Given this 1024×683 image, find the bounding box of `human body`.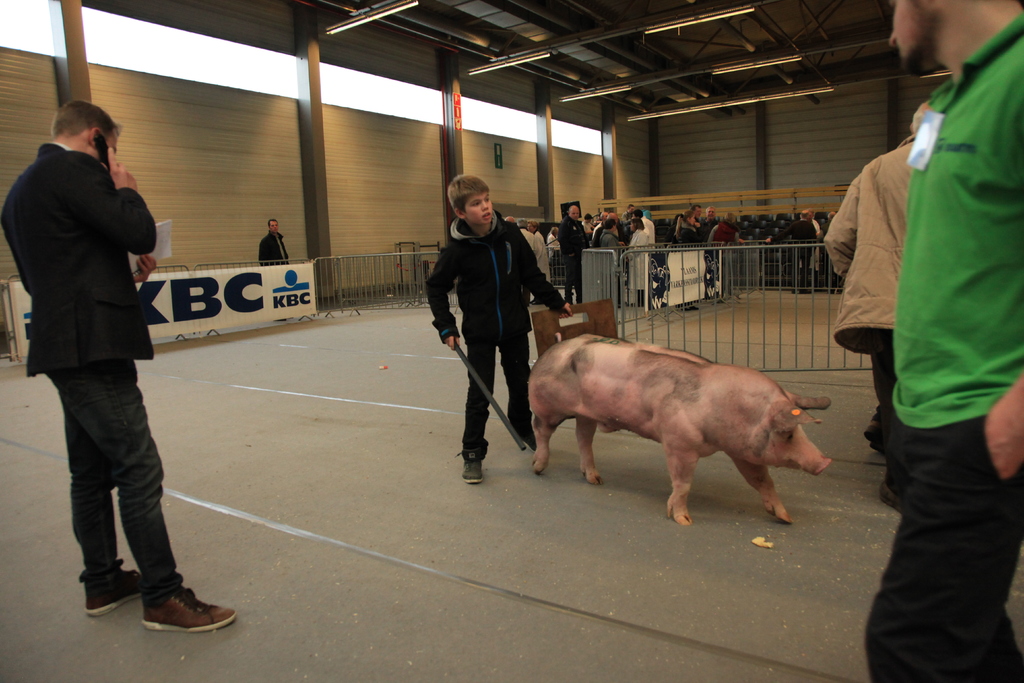
box=[842, 17, 1021, 673].
